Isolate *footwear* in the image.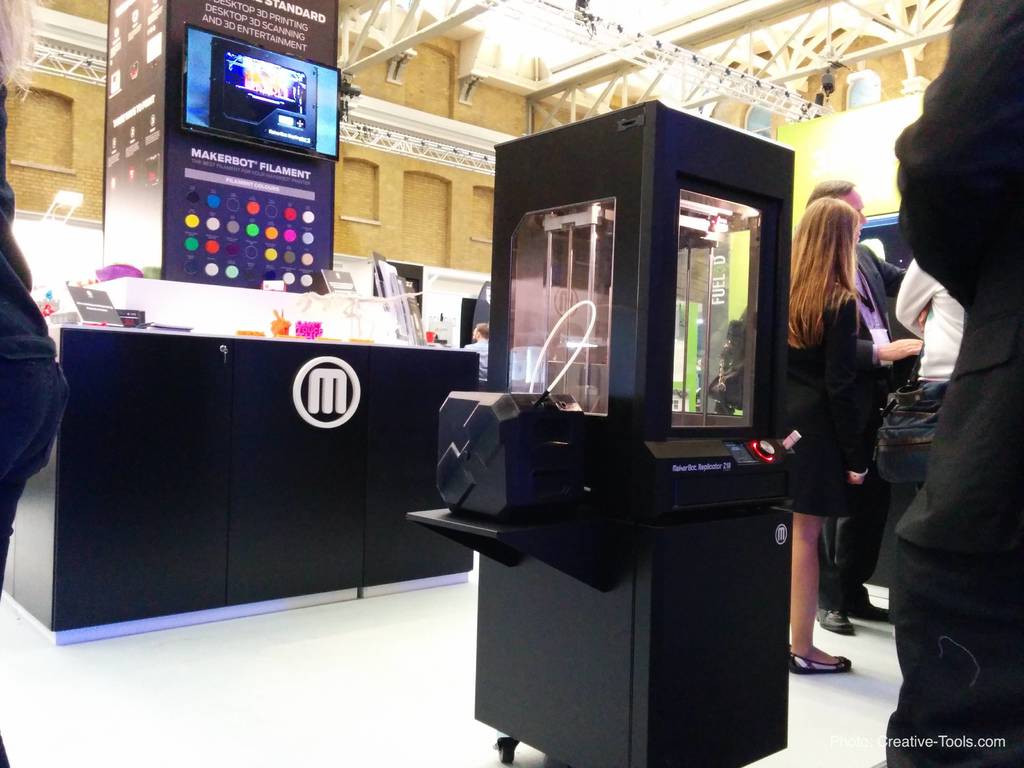
Isolated region: <box>816,609,854,636</box>.
